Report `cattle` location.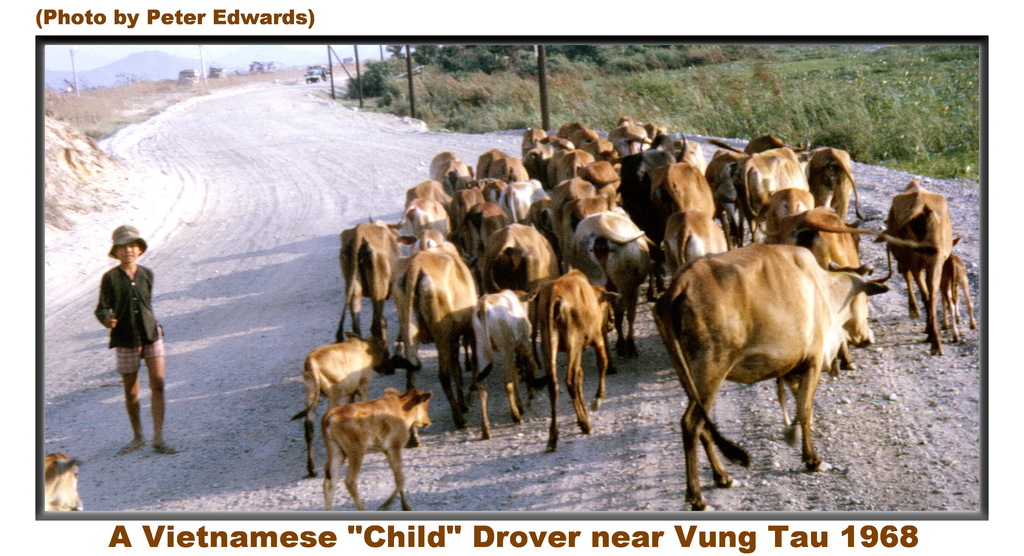
Report: bbox(777, 205, 862, 269).
